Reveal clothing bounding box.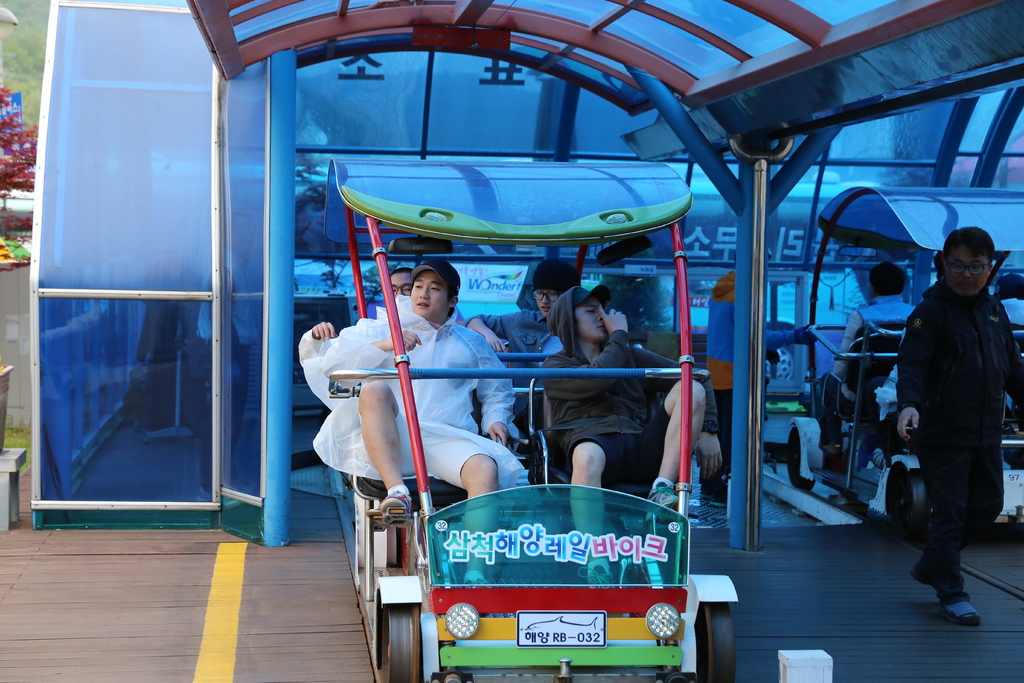
Revealed: box=[892, 242, 1015, 584].
